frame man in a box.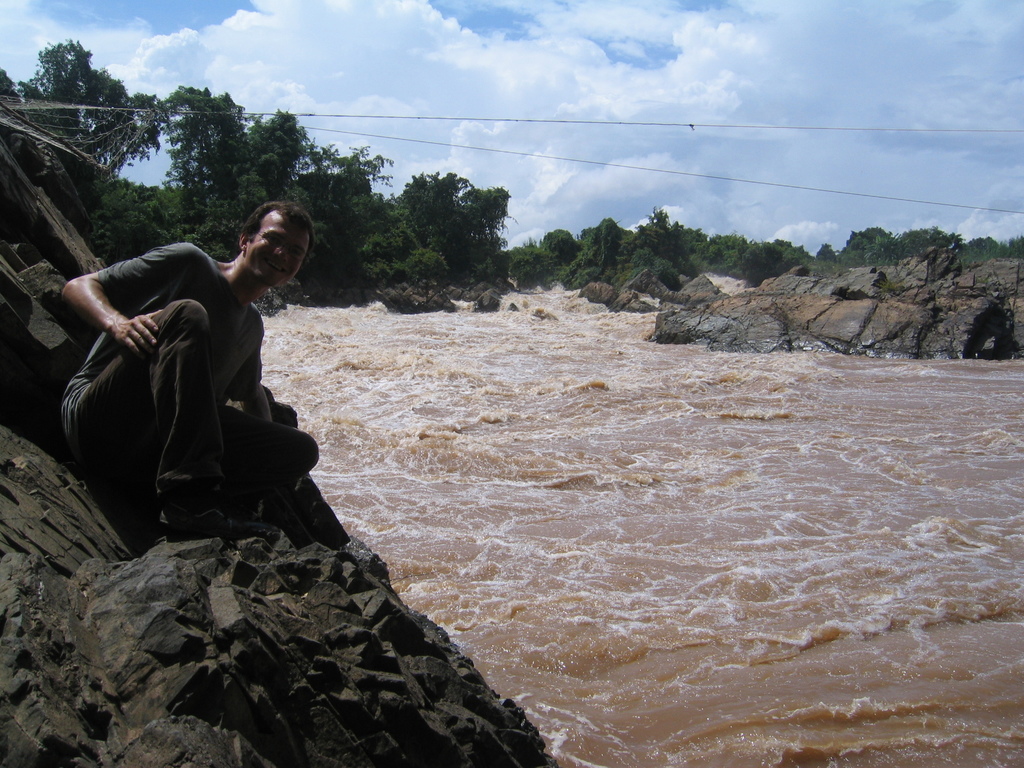
rect(55, 184, 332, 580).
